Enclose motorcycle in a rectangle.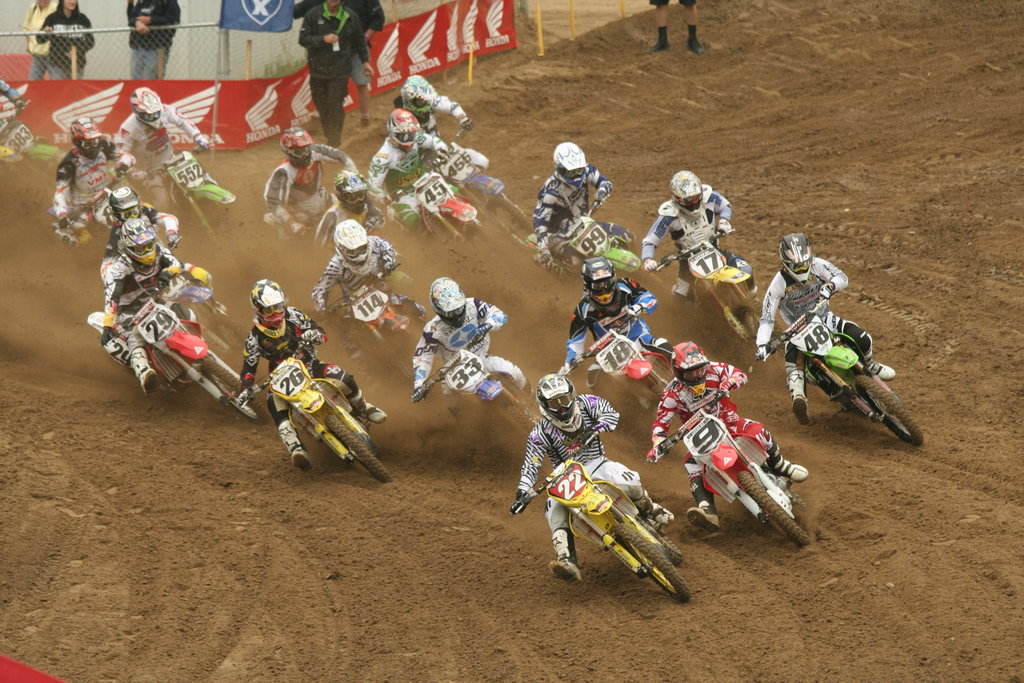
box=[237, 344, 394, 477].
